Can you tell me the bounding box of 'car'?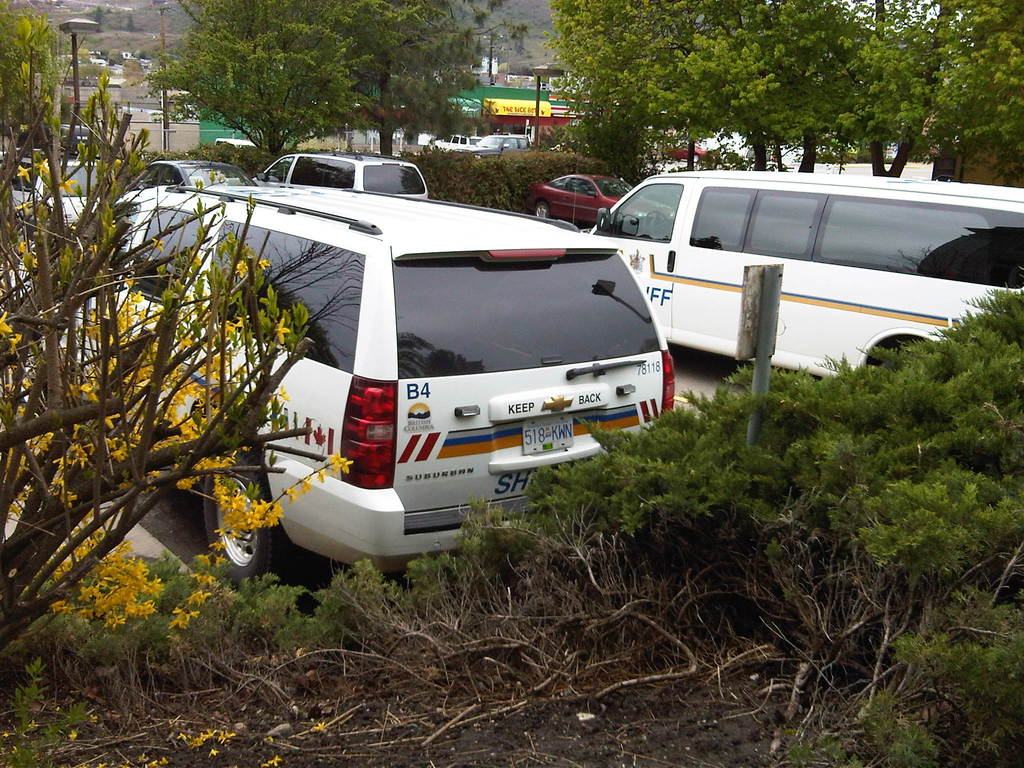
pyautogui.locateOnScreen(525, 177, 676, 221).
